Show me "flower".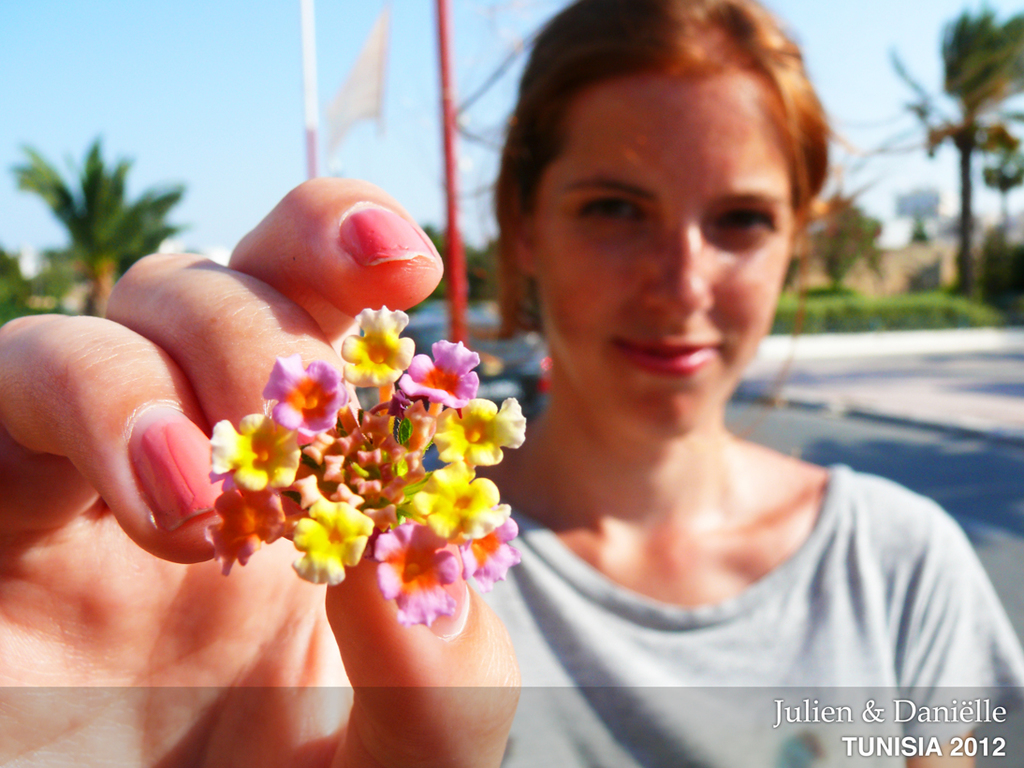
"flower" is here: <bbox>428, 398, 522, 467</bbox>.
